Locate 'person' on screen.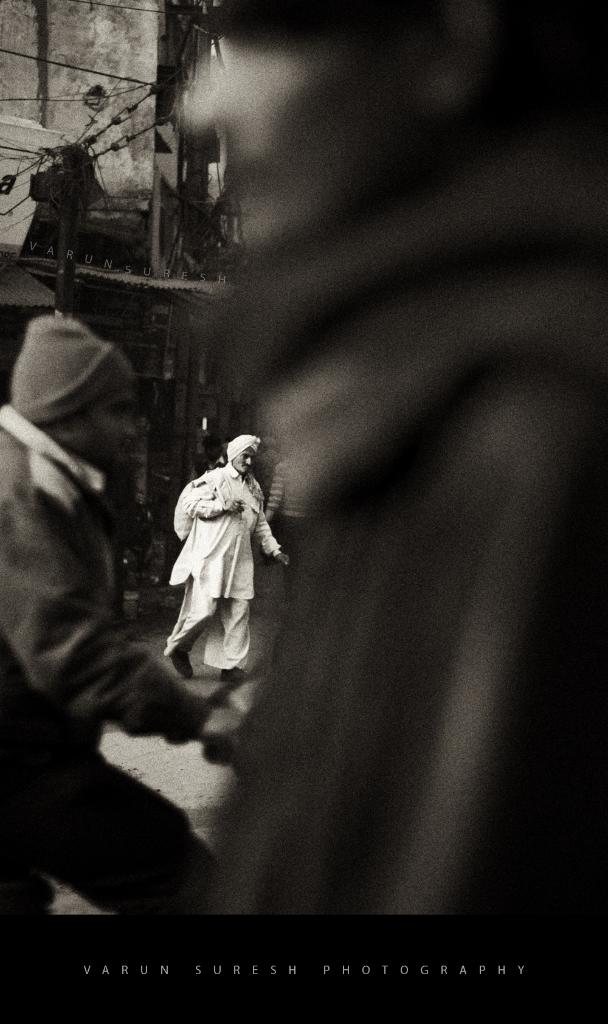
On screen at Rect(0, 313, 246, 908).
